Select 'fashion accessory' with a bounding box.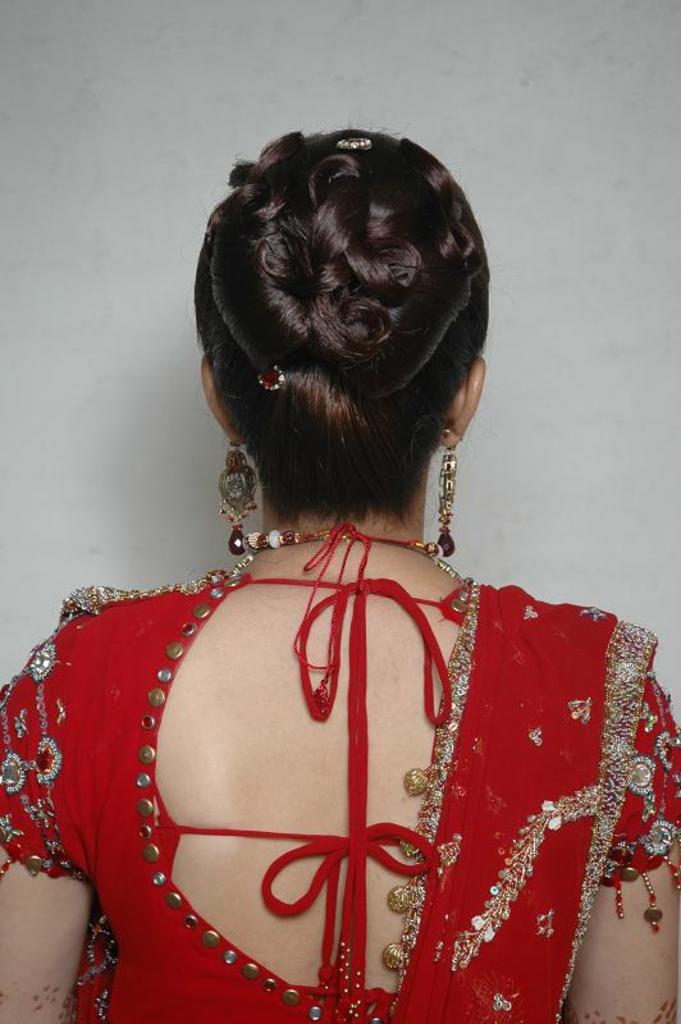
430/425/456/559.
